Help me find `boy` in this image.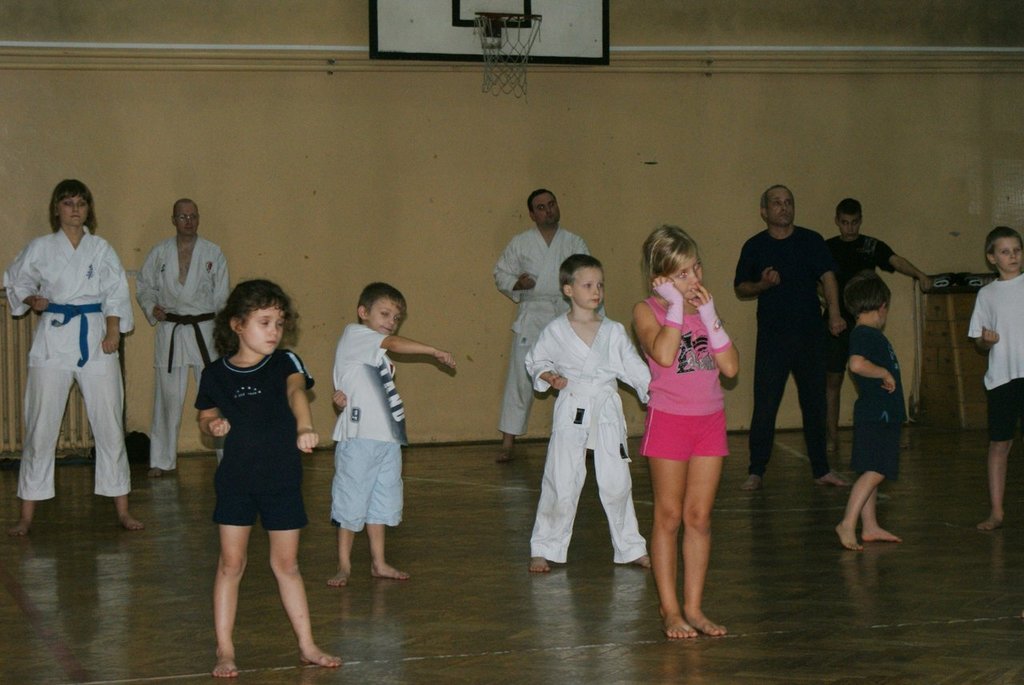
Found it: 738, 186, 846, 493.
